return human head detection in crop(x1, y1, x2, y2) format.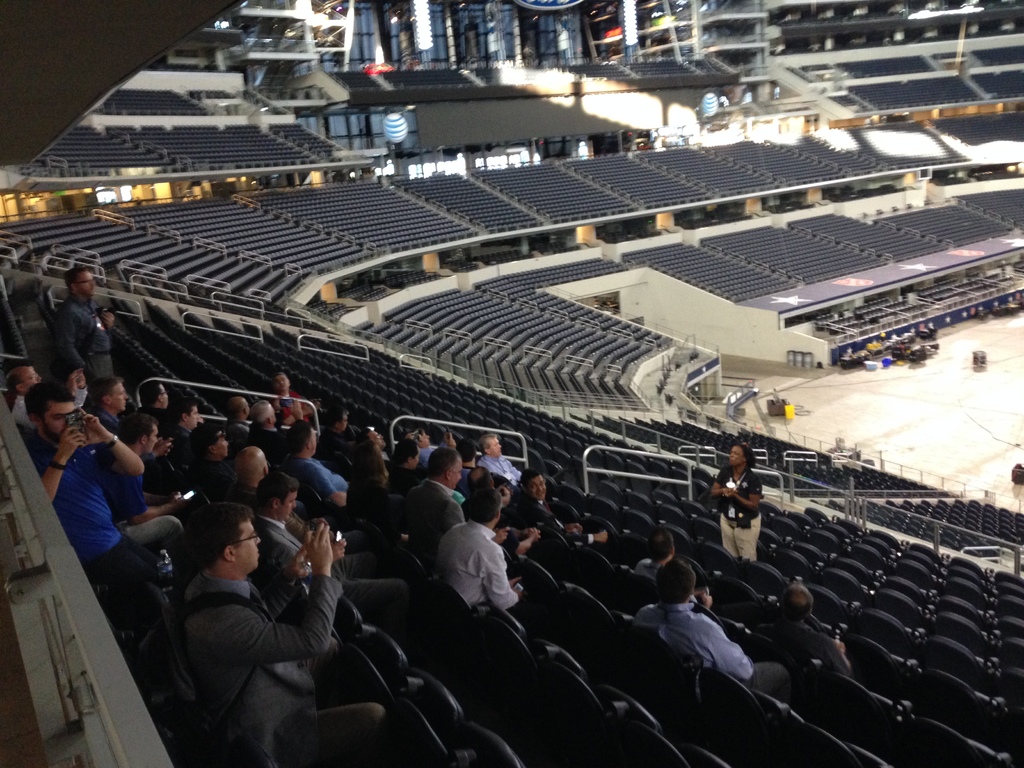
crop(193, 425, 227, 457).
